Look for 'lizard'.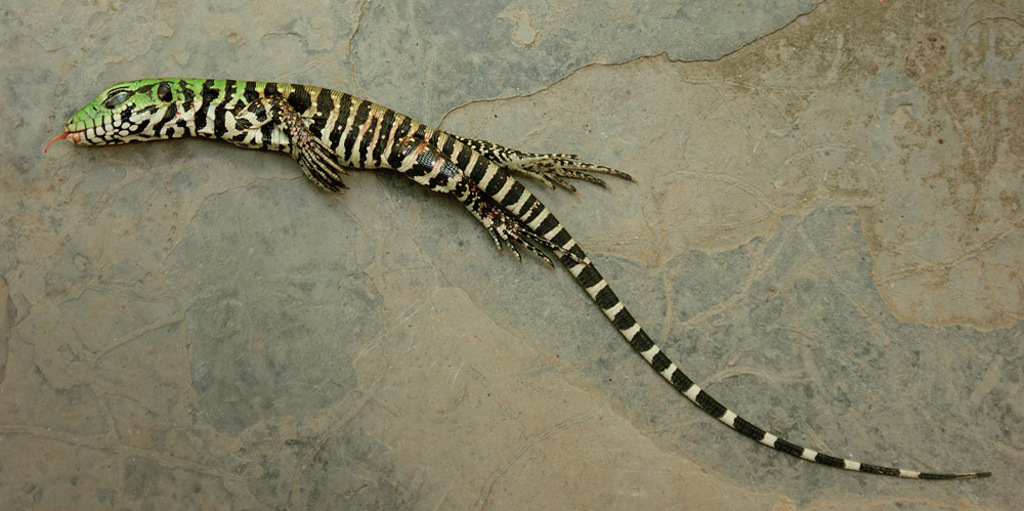
Found: region(33, 79, 983, 479).
